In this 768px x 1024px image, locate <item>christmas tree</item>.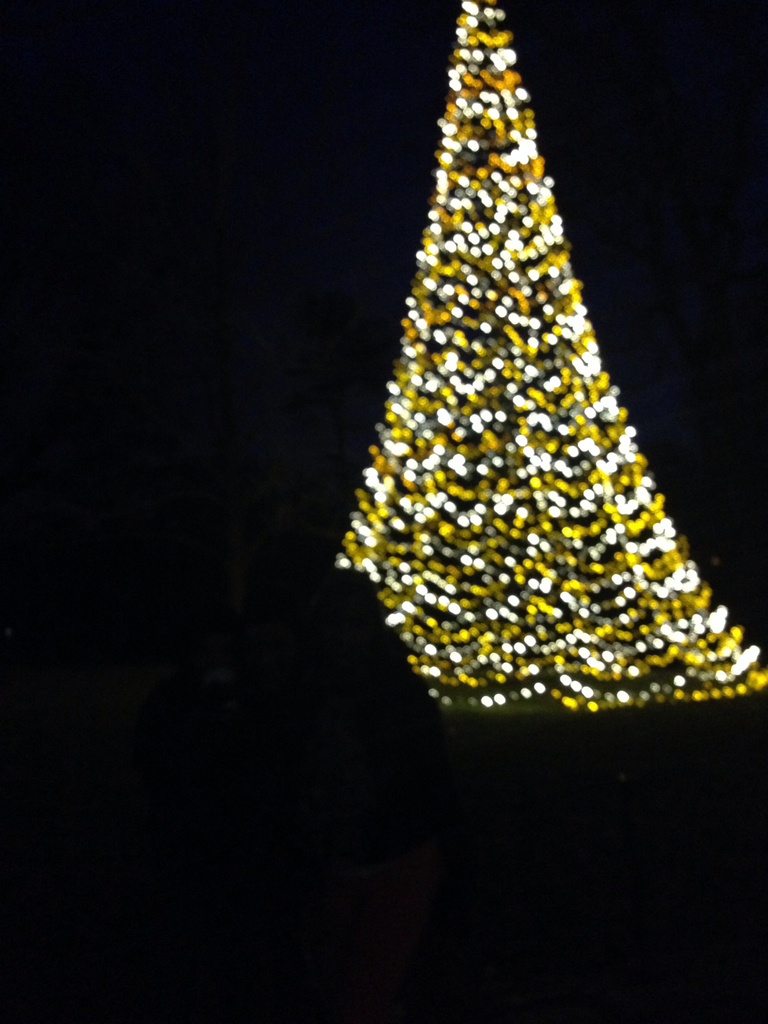
Bounding box: region(328, 0, 767, 720).
